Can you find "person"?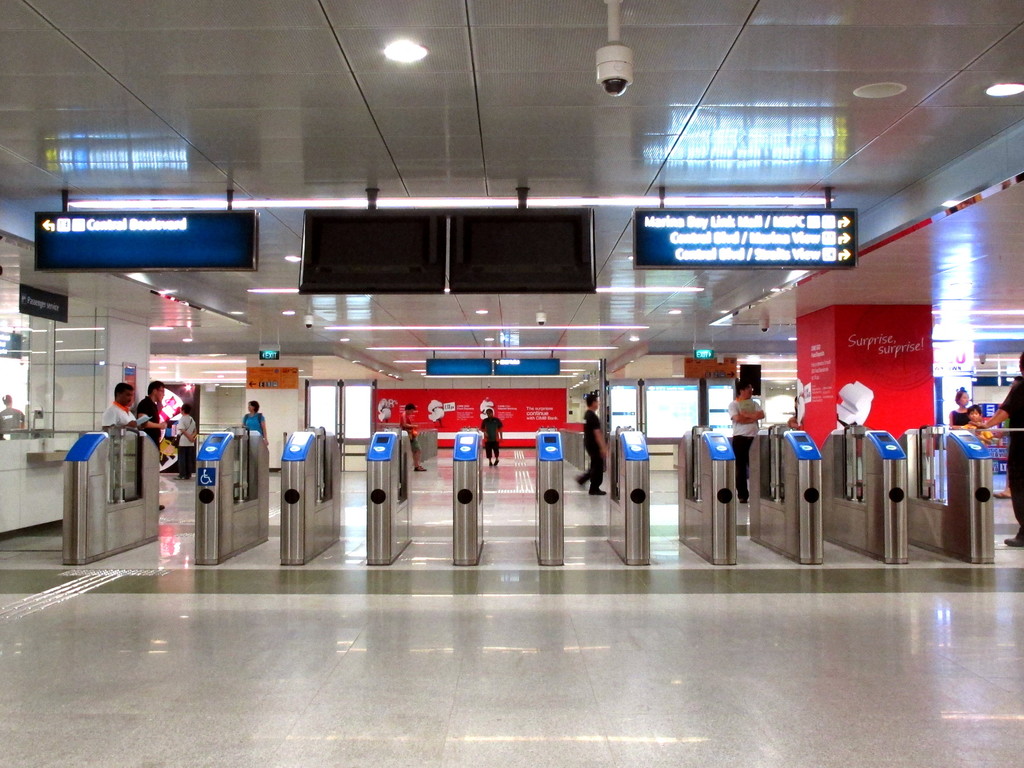
Yes, bounding box: 177 402 198 481.
